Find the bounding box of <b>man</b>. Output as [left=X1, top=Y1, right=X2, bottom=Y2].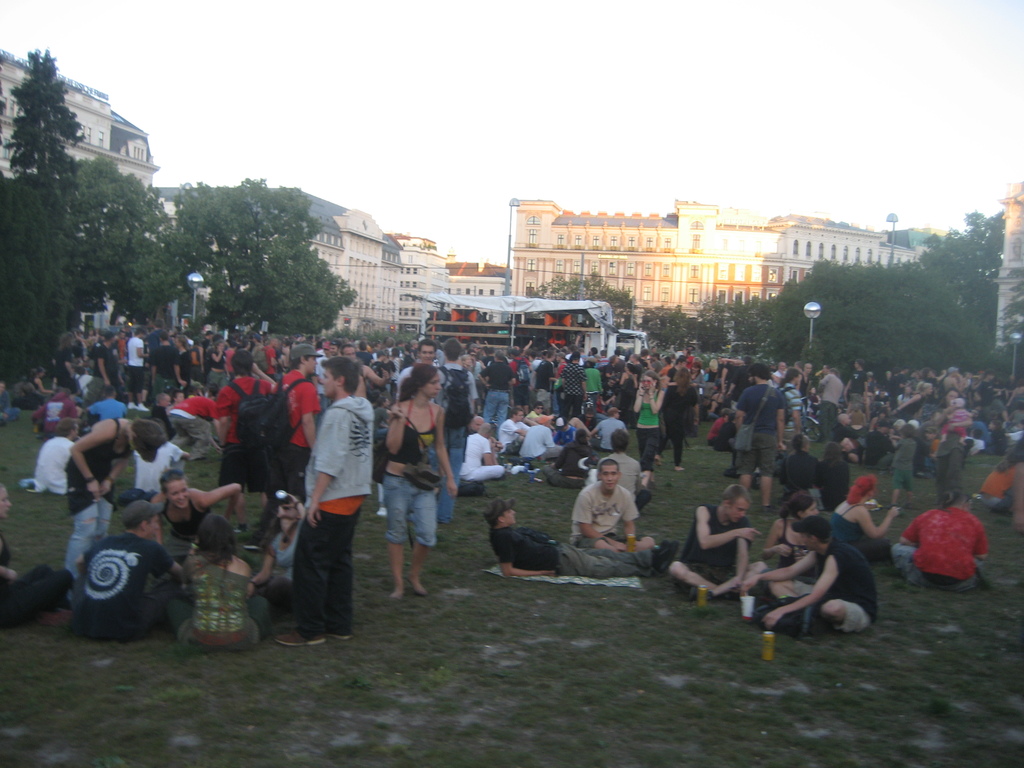
[left=72, top=503, right=182, bottom=642].
